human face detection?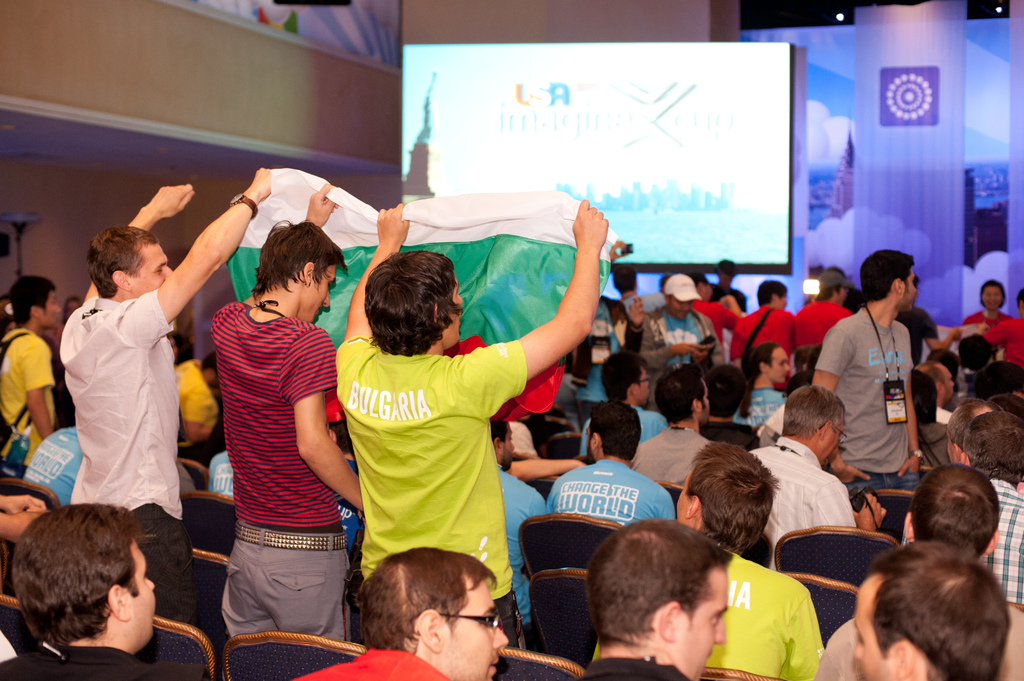
{"x1": 678, "y1": 569, "x2": 730, "y2": 680}
